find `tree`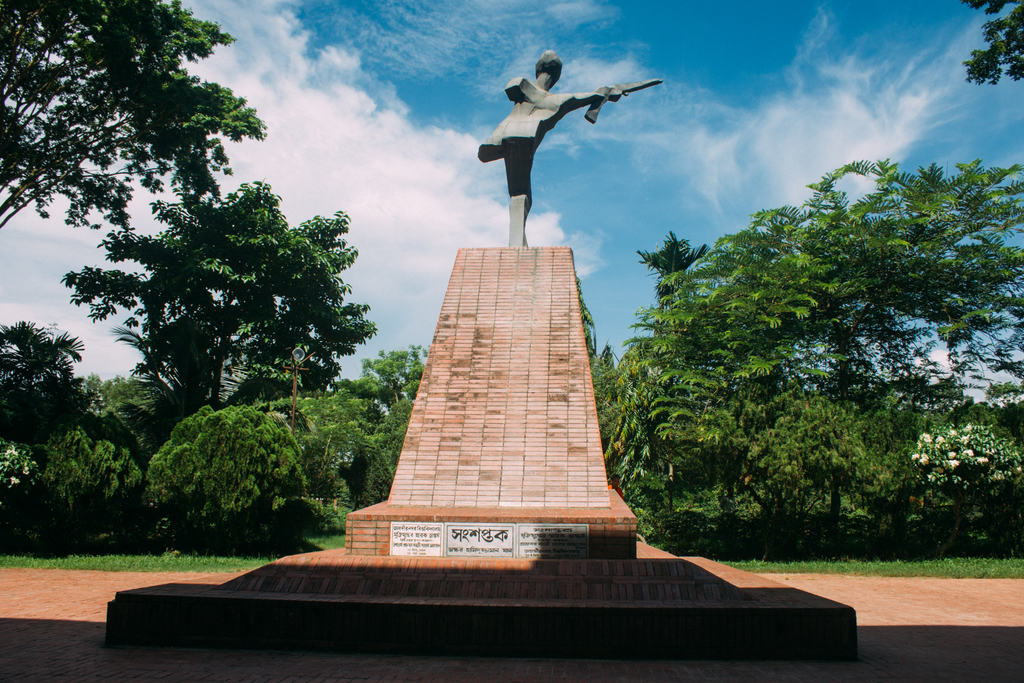
[0, 0, 263, 231]
